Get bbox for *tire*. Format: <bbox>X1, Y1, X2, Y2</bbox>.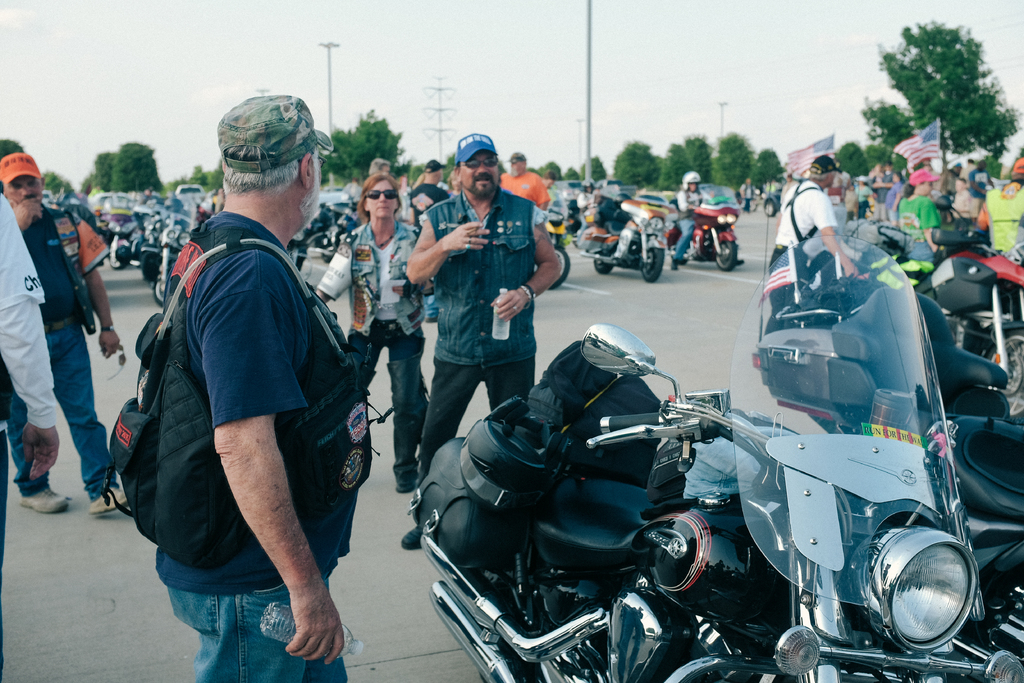
<bbox>591, 248, 614, 273</bbox>.
